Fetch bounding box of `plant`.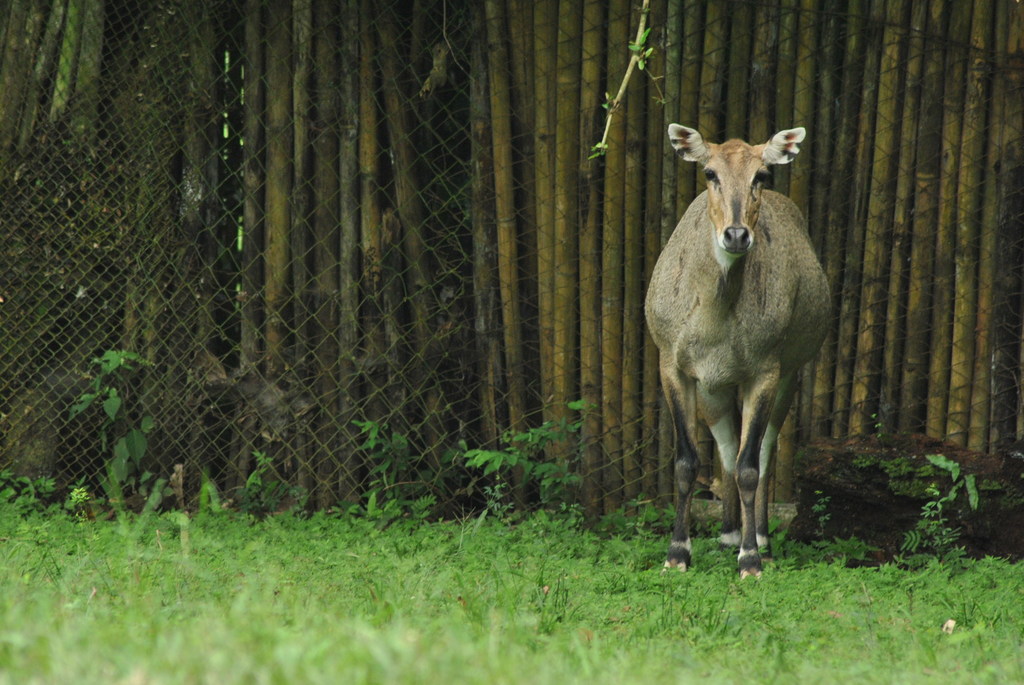
Bbox: locate(854, 415, 988, 565).
